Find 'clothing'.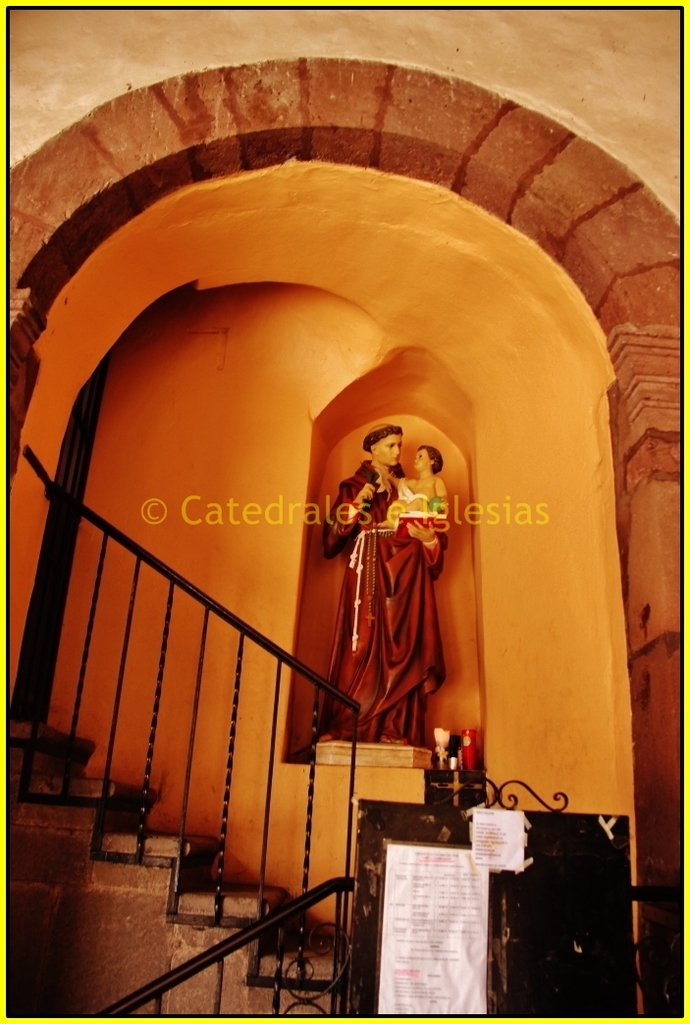
rect(323, 459, 455, 741).
